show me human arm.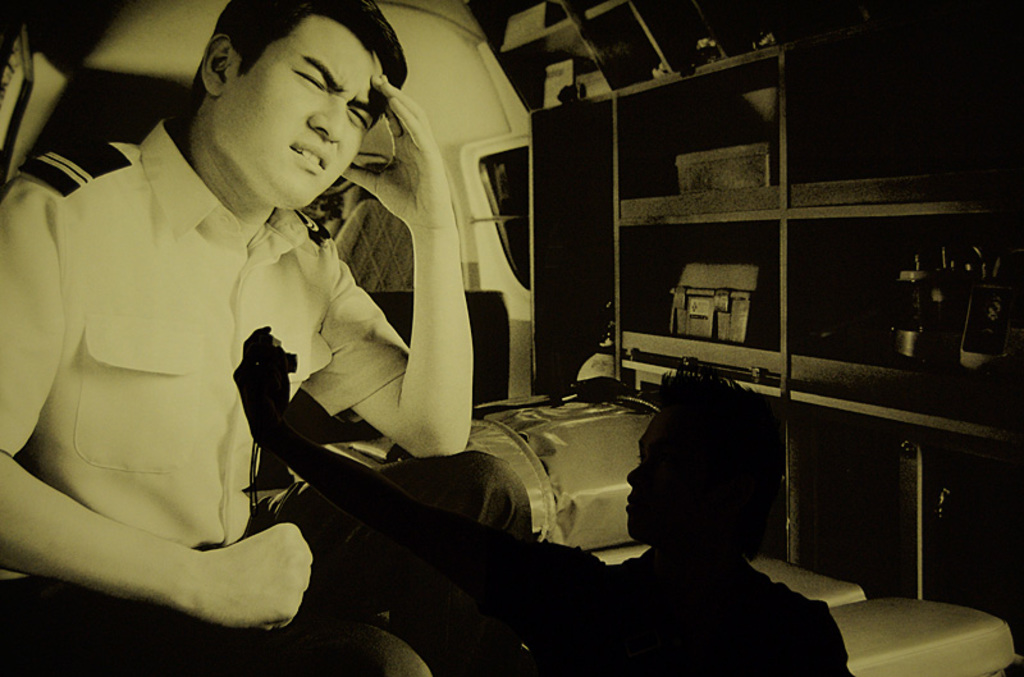
human arm is here: 296 69 475 453.
